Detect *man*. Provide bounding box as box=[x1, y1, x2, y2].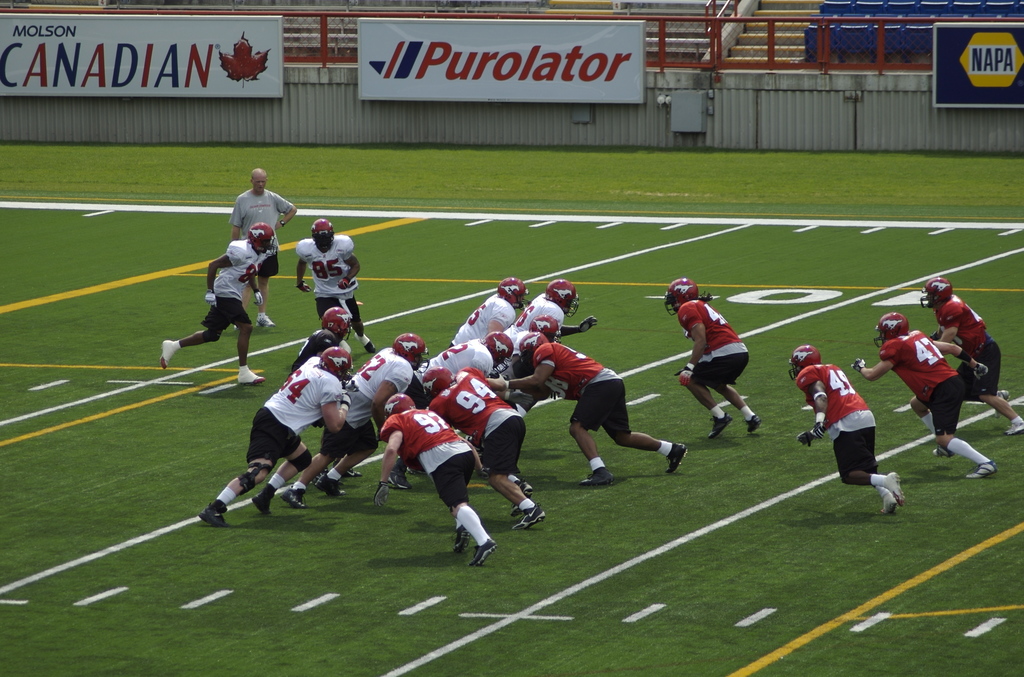
box=[371, 390, 499, 567].
